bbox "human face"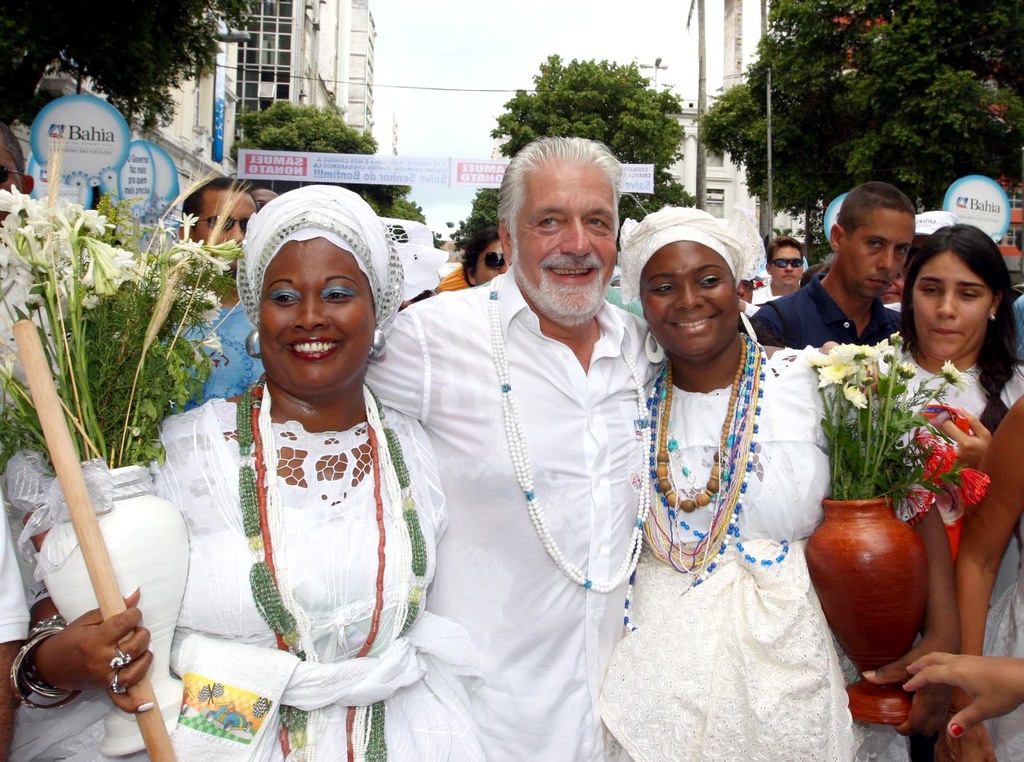
[x1=519, y1=163, x2=618, y2=323]
